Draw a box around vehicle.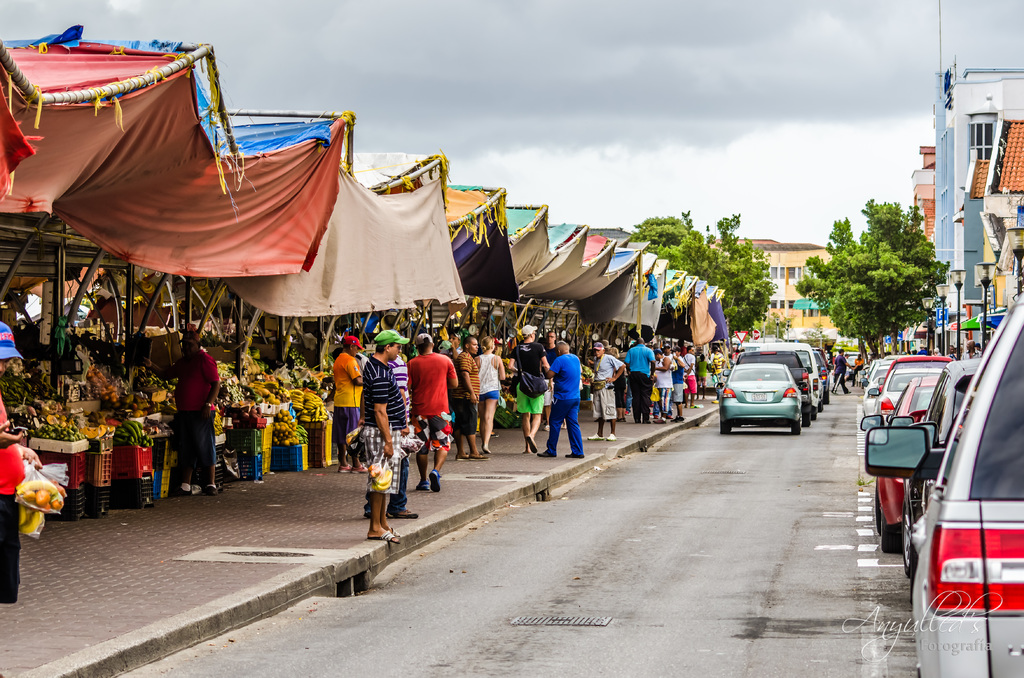
{"left": 891, "top": 357, "right": 985, "bottom": 573}.
